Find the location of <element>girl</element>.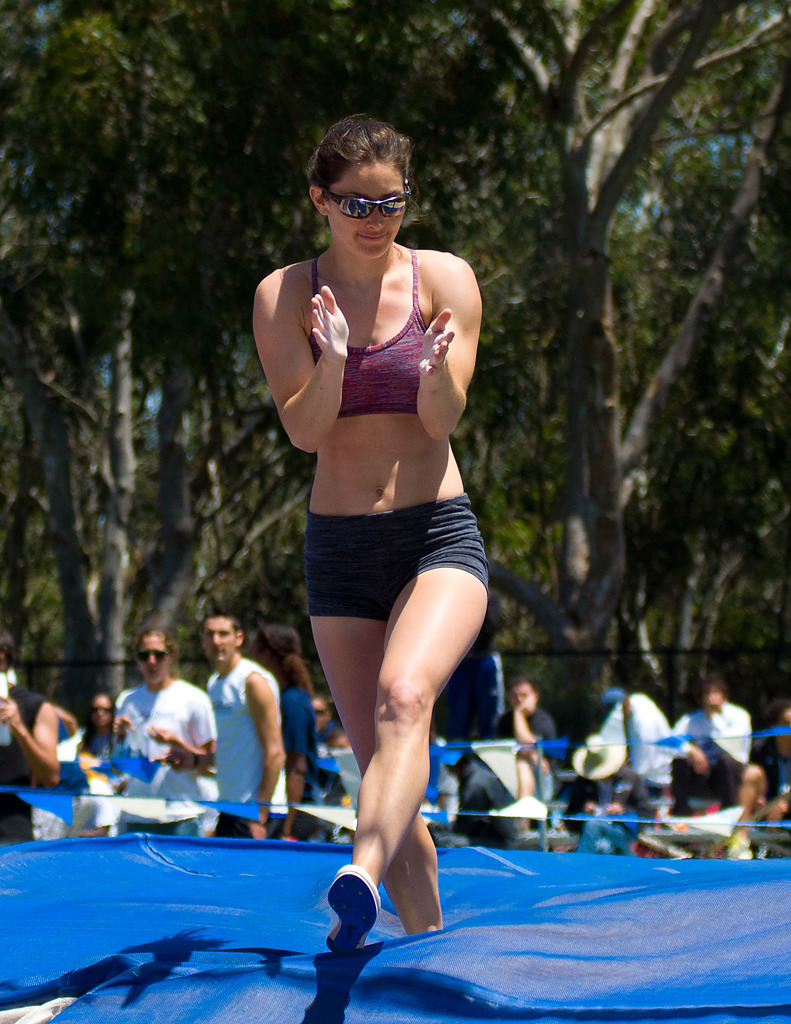
Location: [252, 113, 490, 953].
